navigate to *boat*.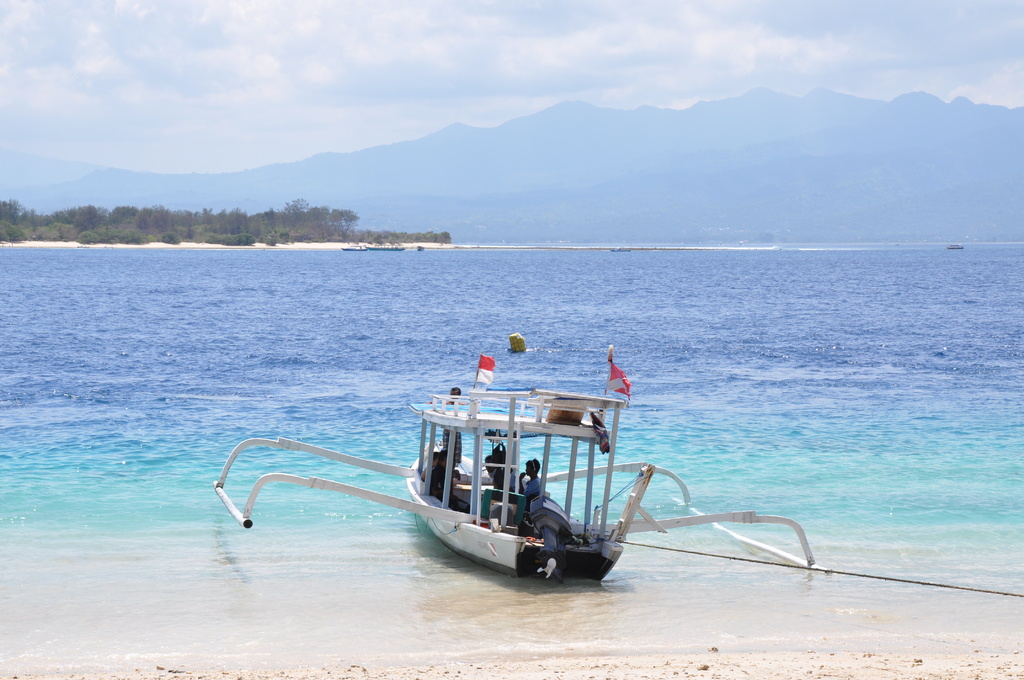
Navigation target: locate(340, 241, 408, 251).
